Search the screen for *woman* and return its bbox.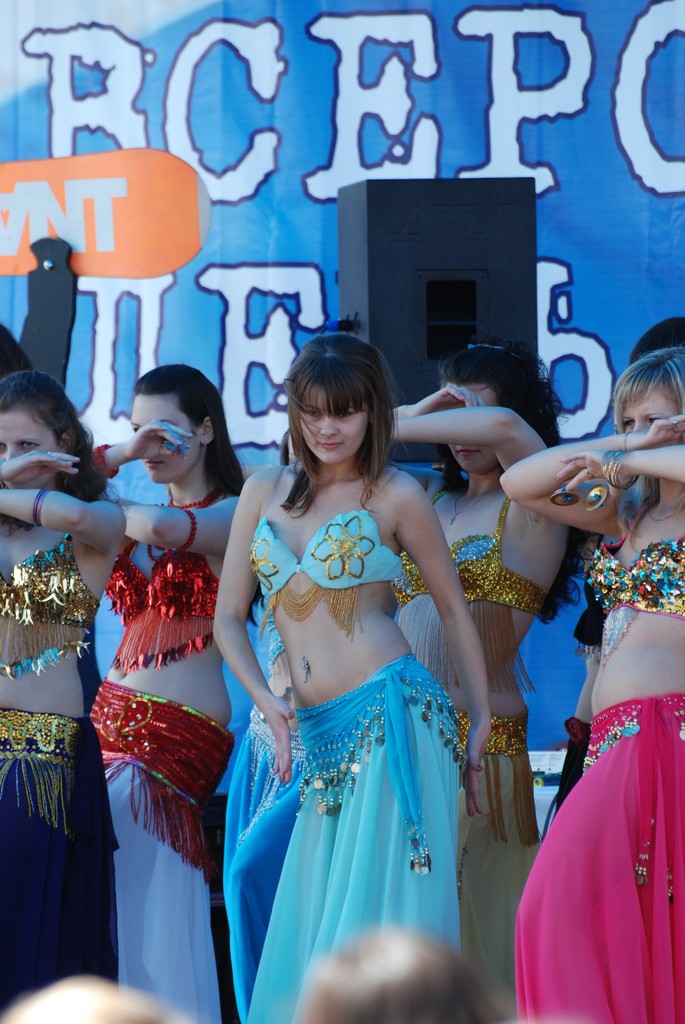
Found: bbox=[507, 348, 684, 1023].
